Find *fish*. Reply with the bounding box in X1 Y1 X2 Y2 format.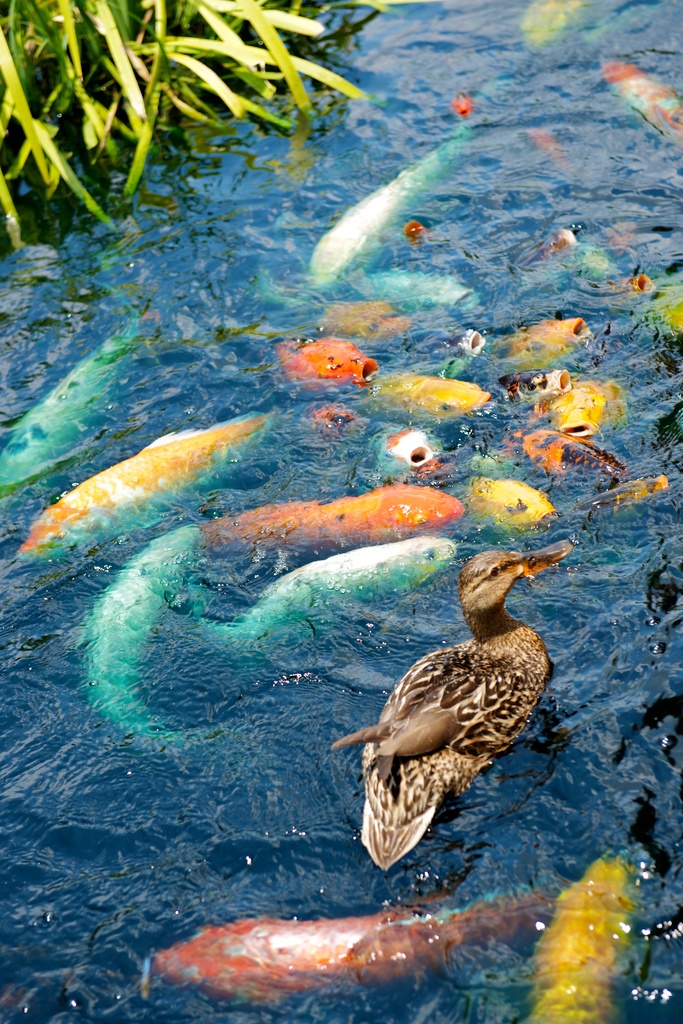
309 99 472 278.
